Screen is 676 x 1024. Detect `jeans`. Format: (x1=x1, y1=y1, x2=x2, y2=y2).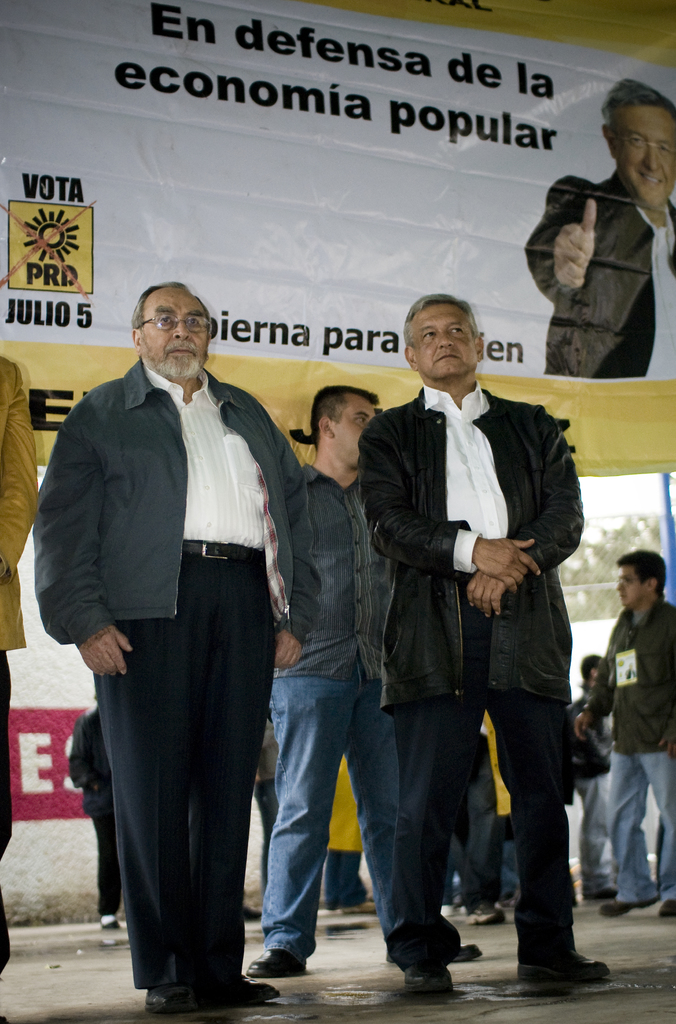
(x1=257, y1=624, x2=427, y2=956).
